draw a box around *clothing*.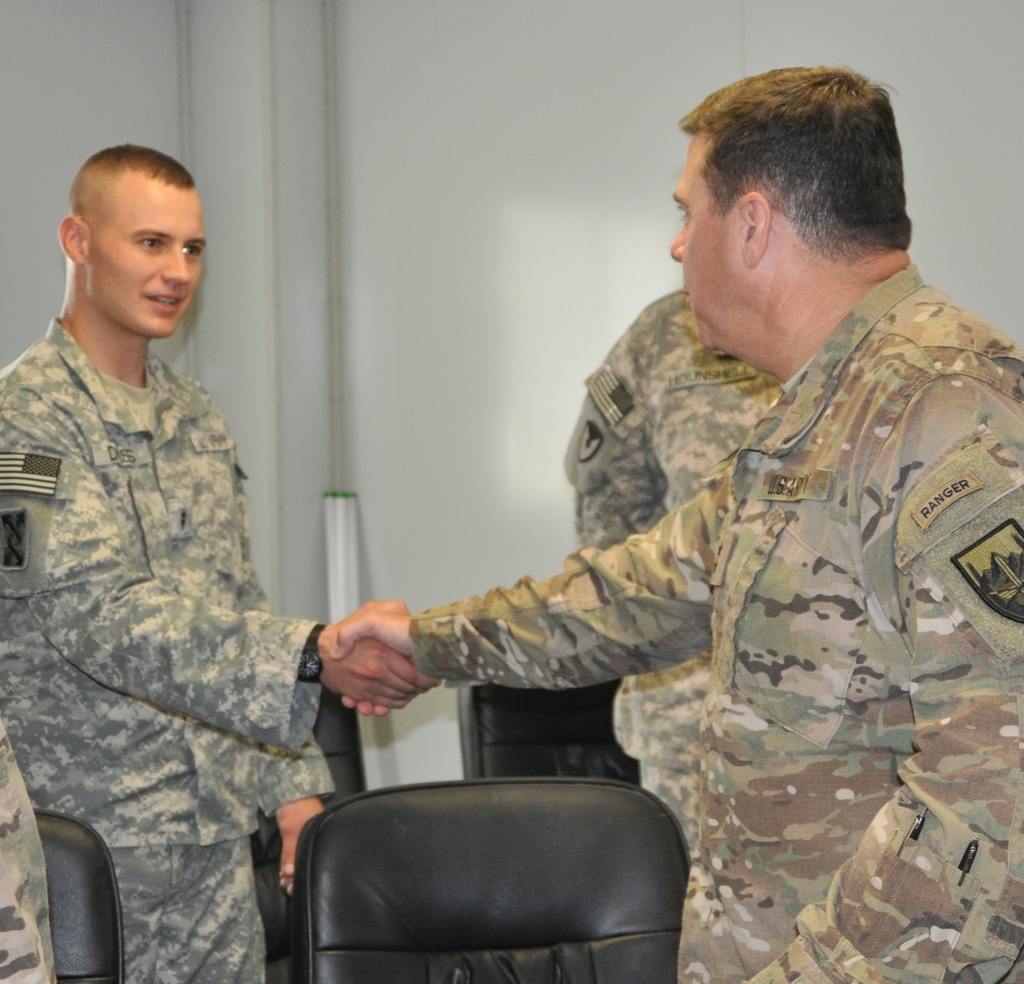
[0,315,335,983].
